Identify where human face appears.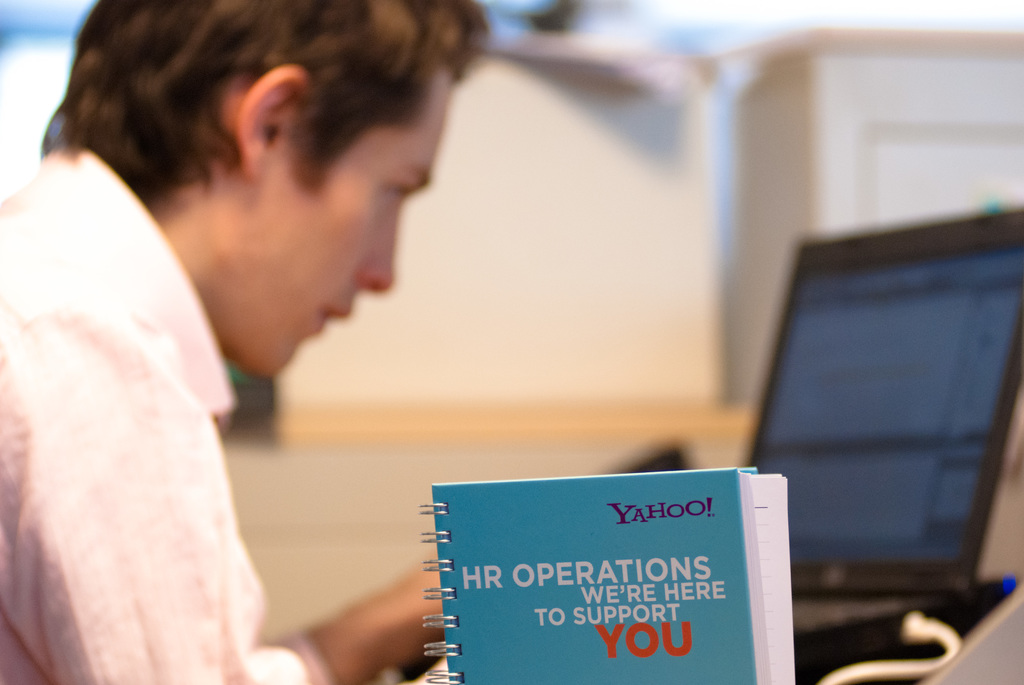
Appears at [left=224, top=74, right=467, bottom=369].
